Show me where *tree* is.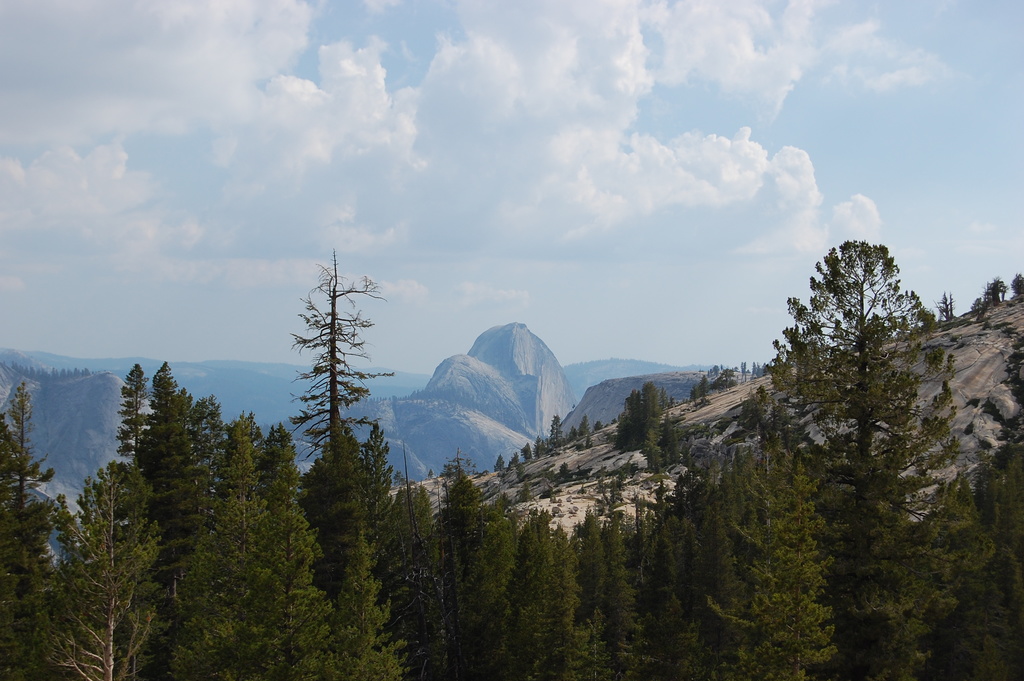
*tree* is at l=839, t=467, r=998, b=680.
